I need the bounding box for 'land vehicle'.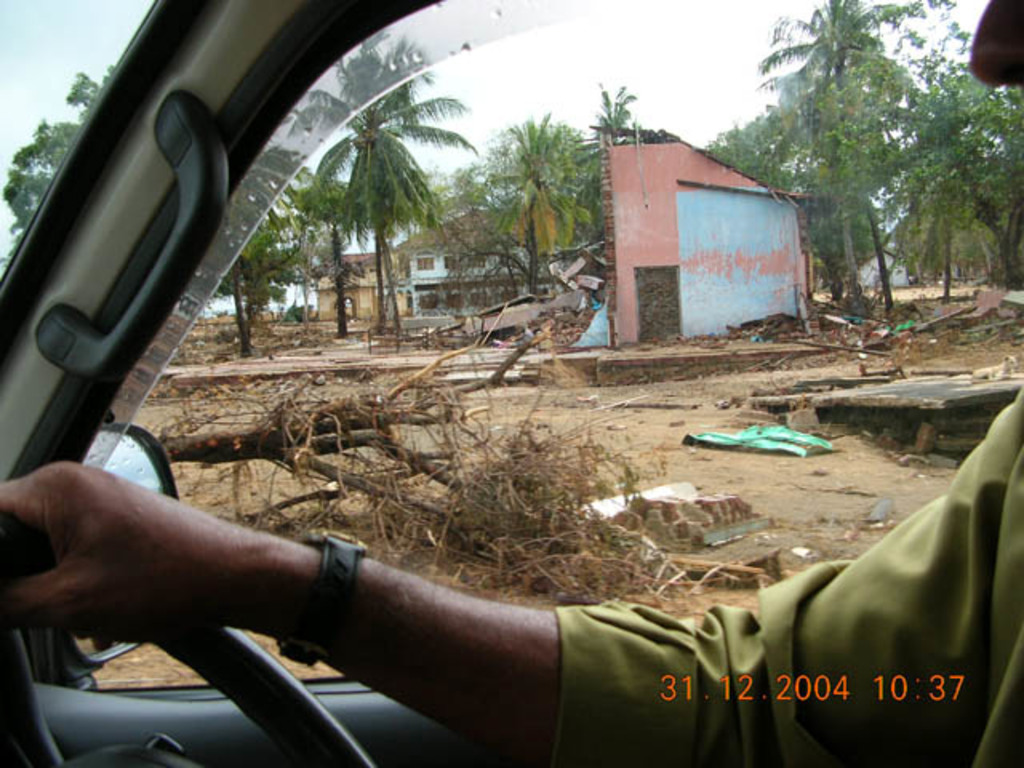
Here it is: (x1=0, y1=117, x2=981, y2=742).
